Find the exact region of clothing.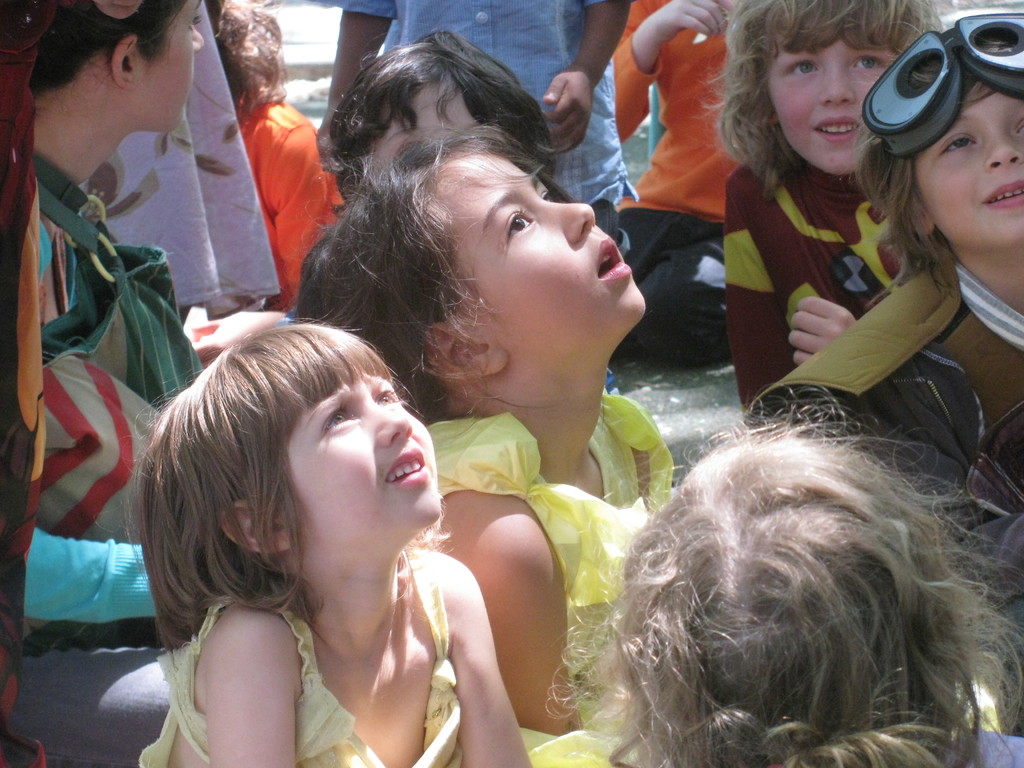
Exact region: 0, 125, 228, 767.
